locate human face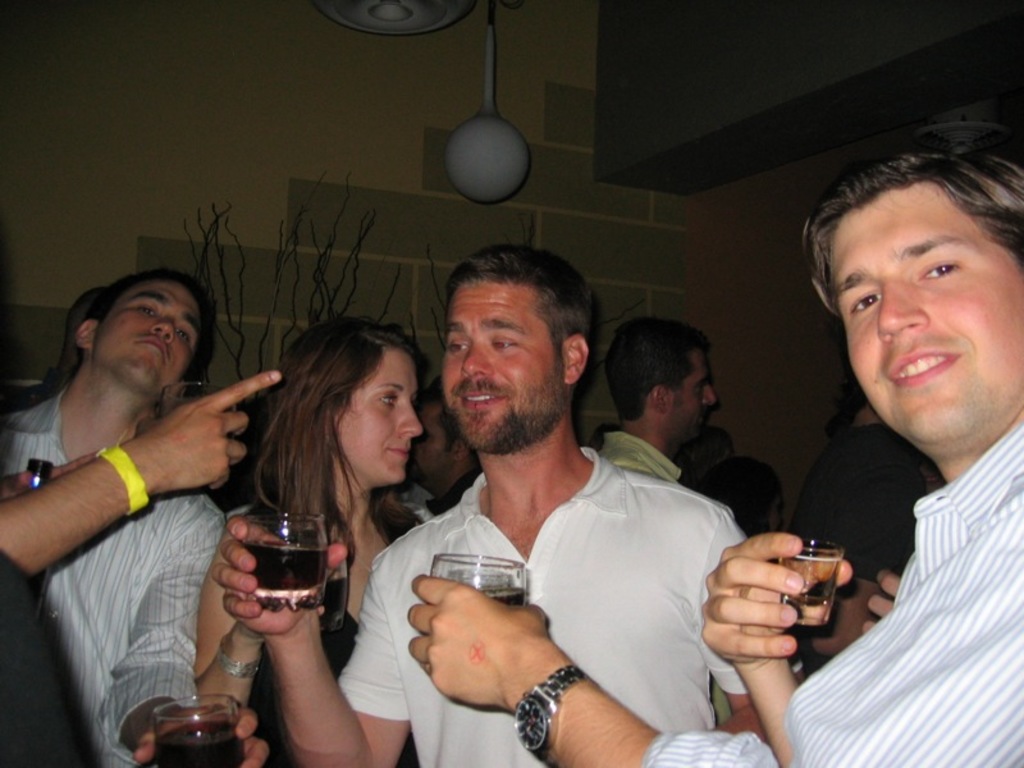
pyautogui.locateOnScreen(412, 403, 472, 479)
